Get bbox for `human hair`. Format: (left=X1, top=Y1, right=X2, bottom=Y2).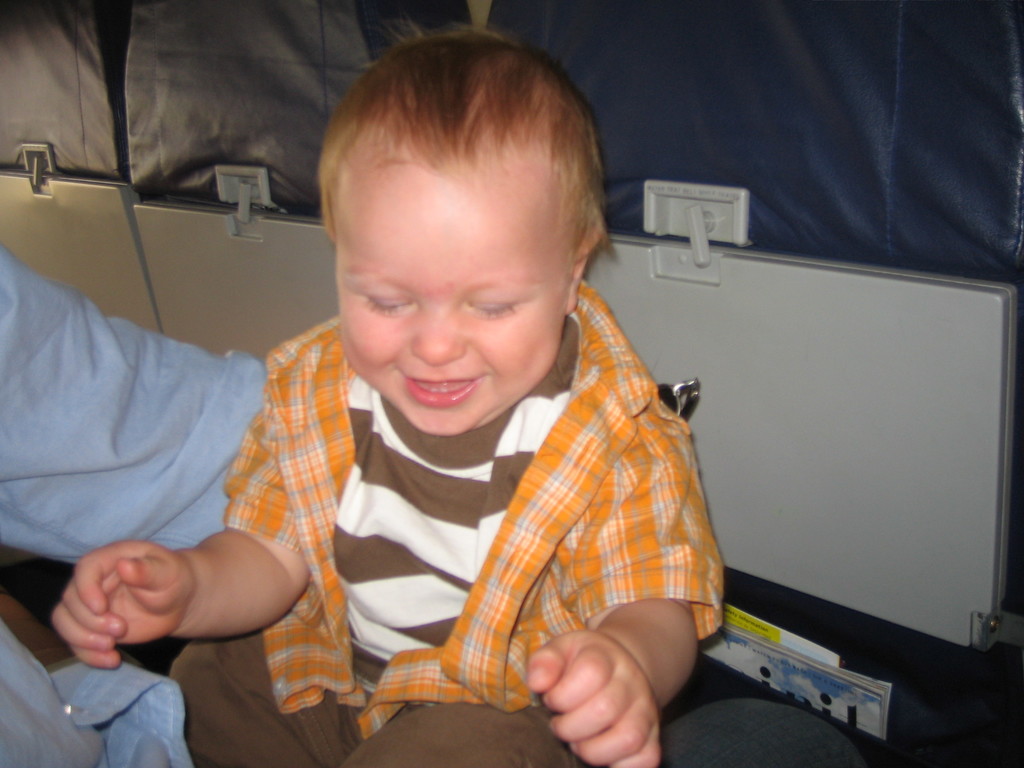
(left=314, top=24, right=614, bottom=433).
